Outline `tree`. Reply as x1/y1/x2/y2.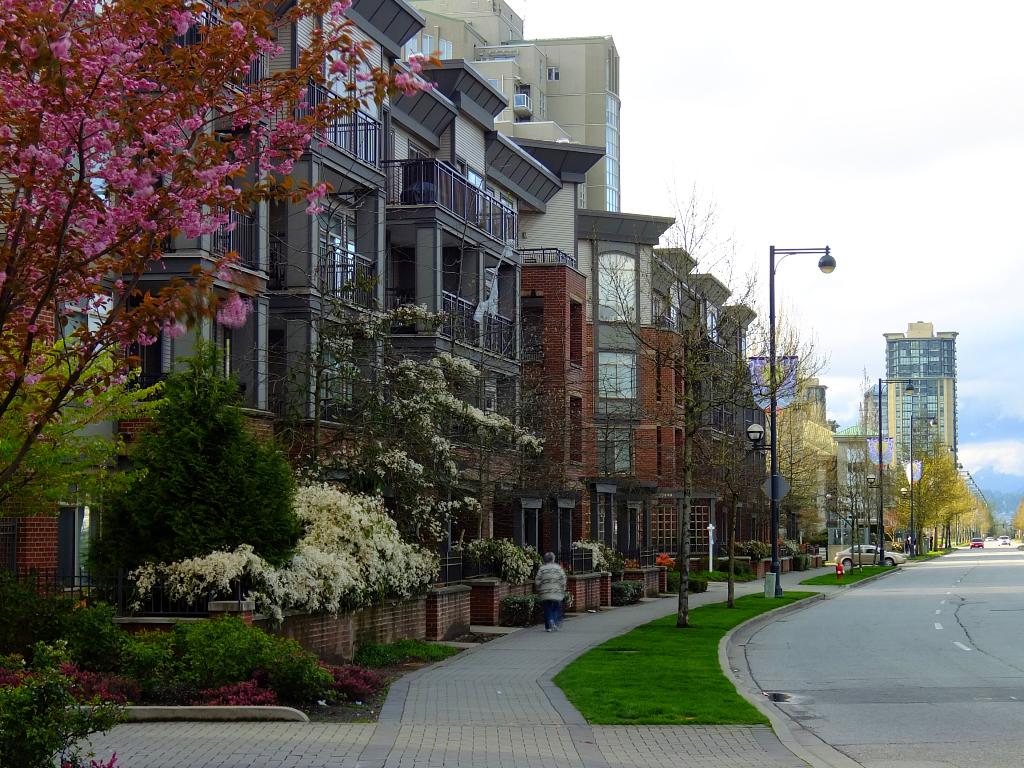
101/351/297/593.
